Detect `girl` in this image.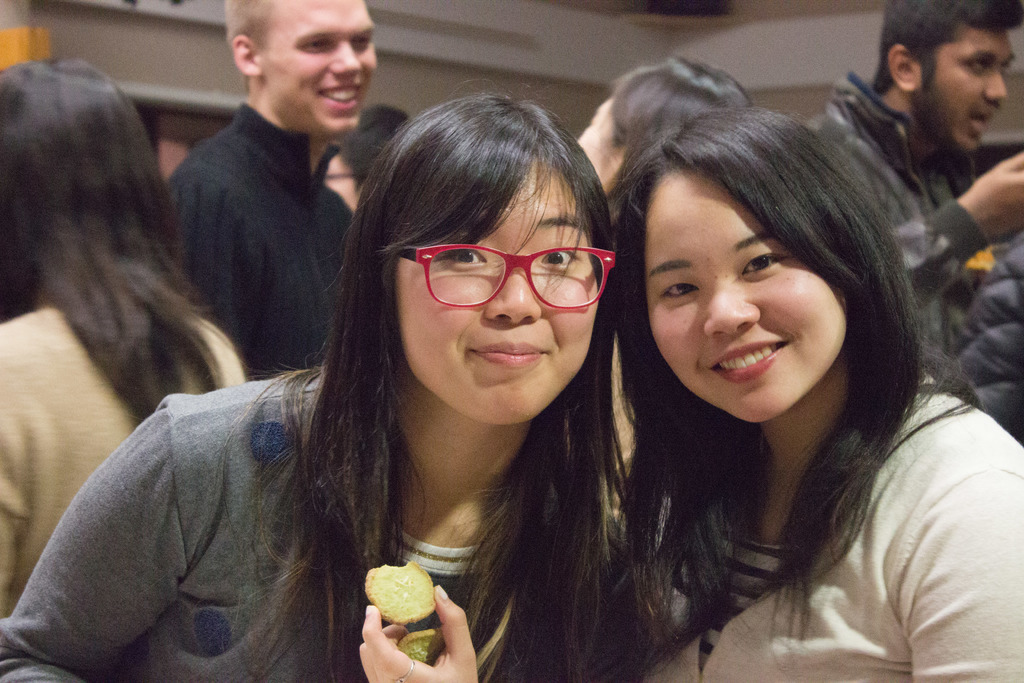
Detection: (left=0, top=95, right=639, bottom=682).
